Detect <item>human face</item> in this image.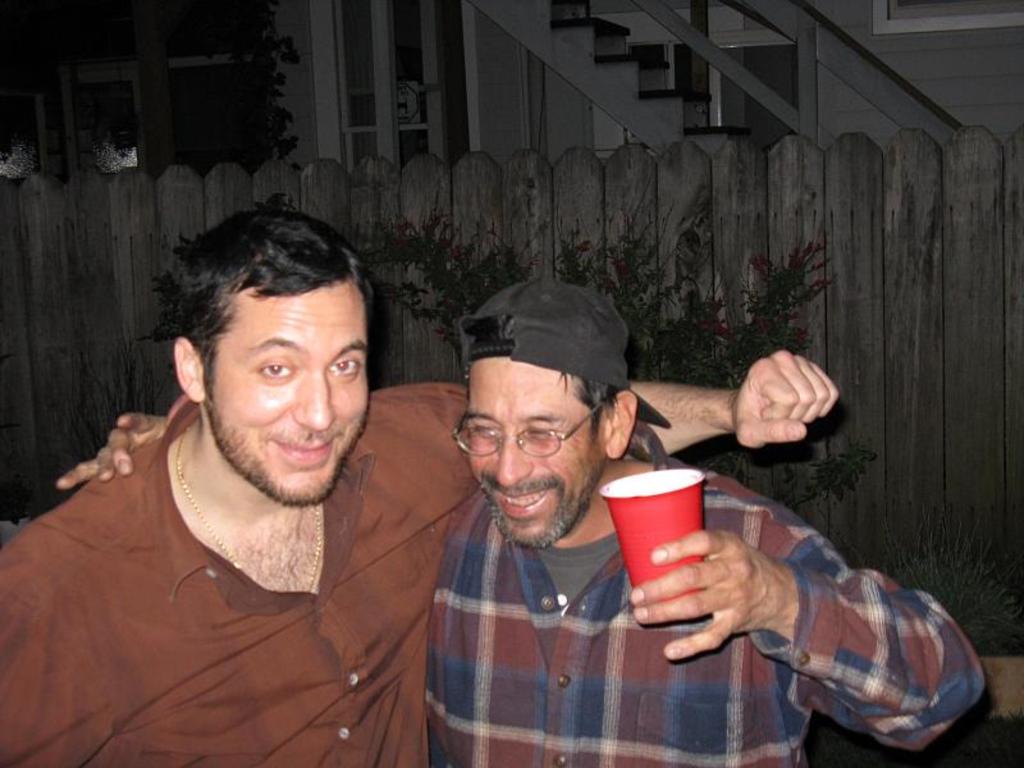
Detection: crop(209, 280, 372, 511).
